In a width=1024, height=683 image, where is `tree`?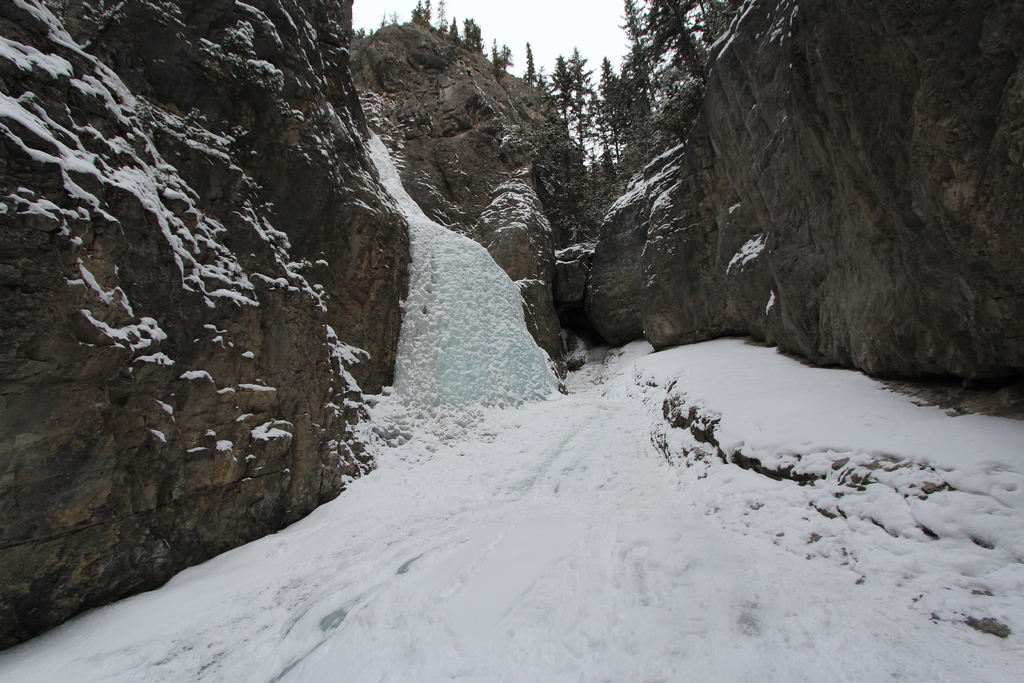
bbox(607, 0, 660, 129).
